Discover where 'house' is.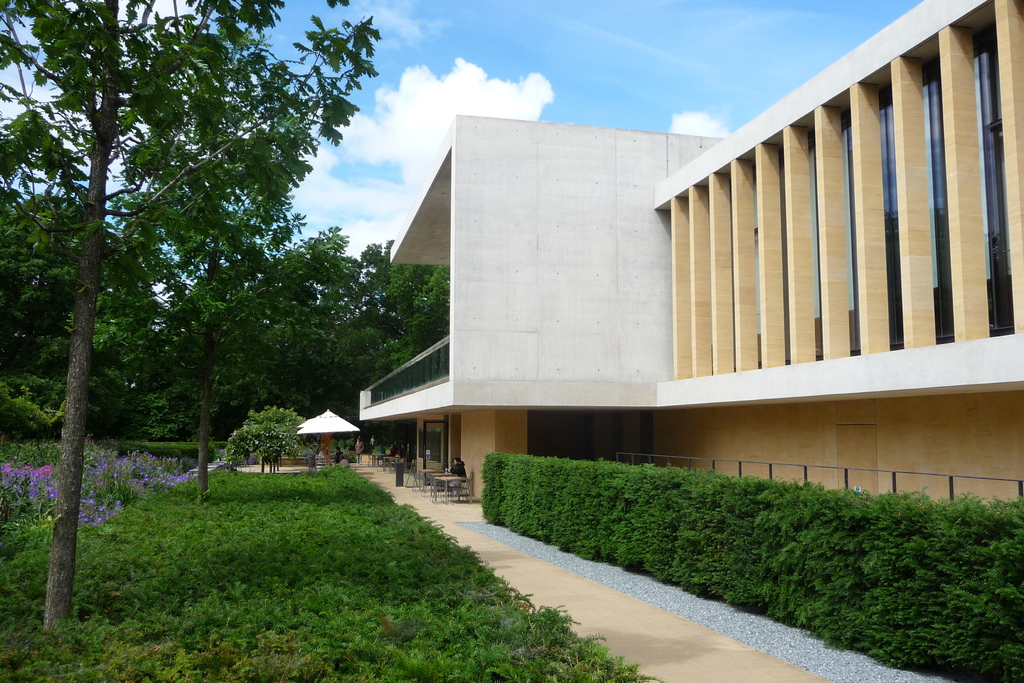
Discovered at [358, 0, 1023, 503].
